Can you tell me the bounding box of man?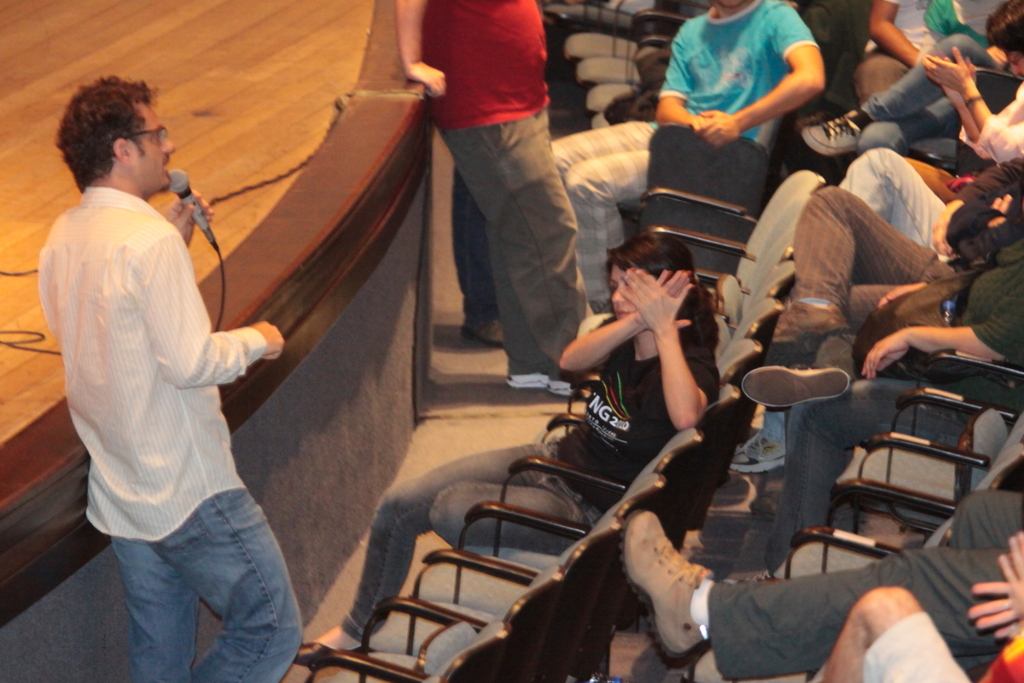
l=38, t=83, r=305, b=680.
